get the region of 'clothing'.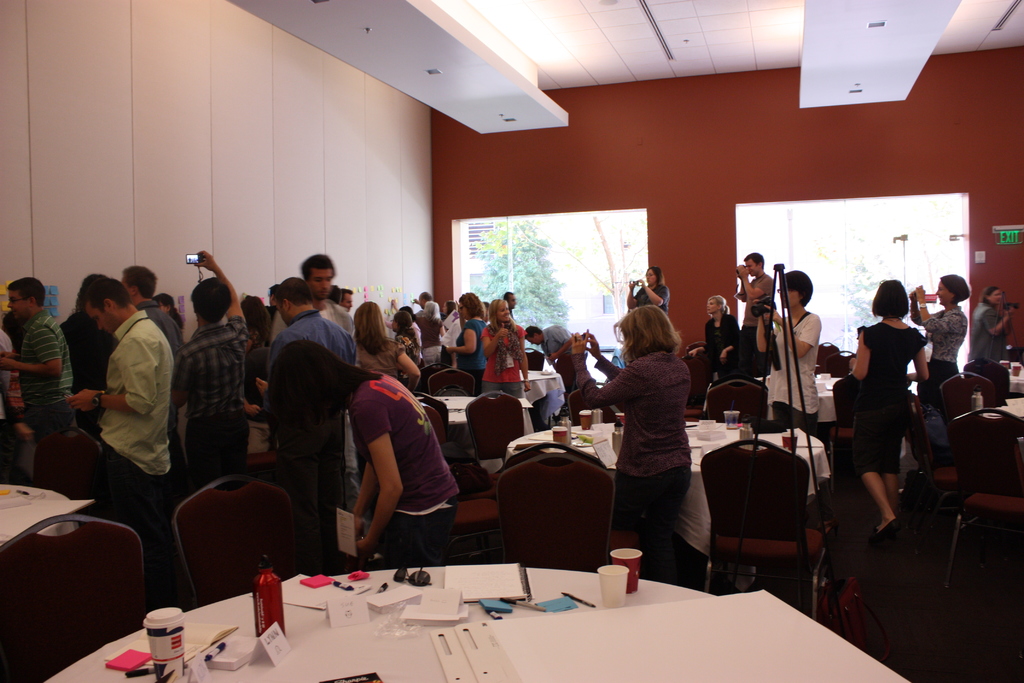
[481, 318, 527, 404].
